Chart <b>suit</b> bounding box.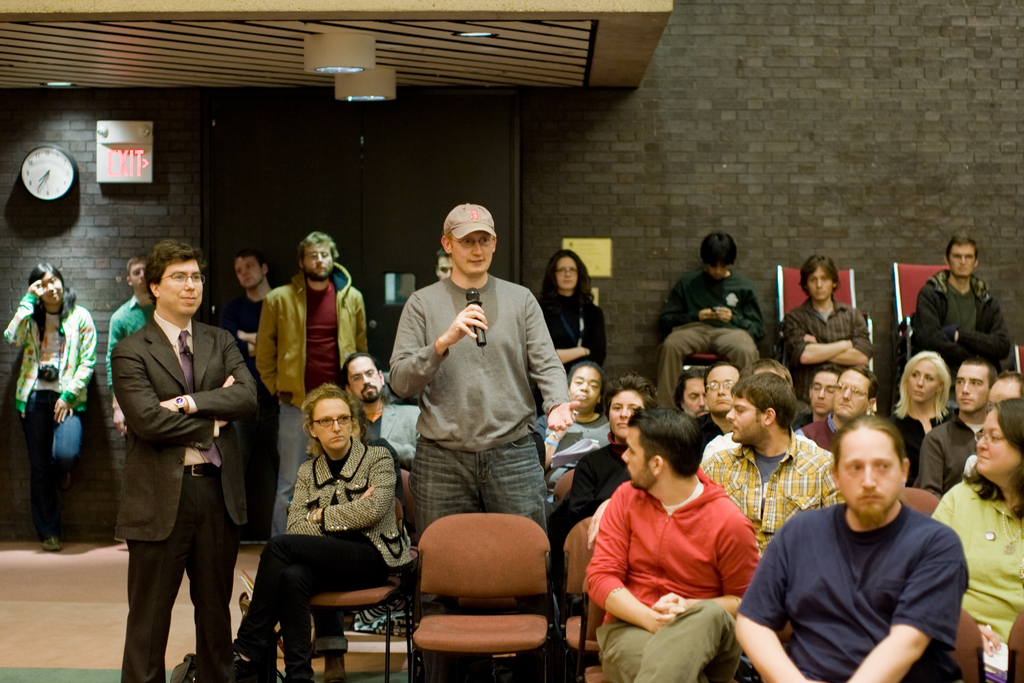
Charted: left=244, top=276, right=372, bottom=415.
